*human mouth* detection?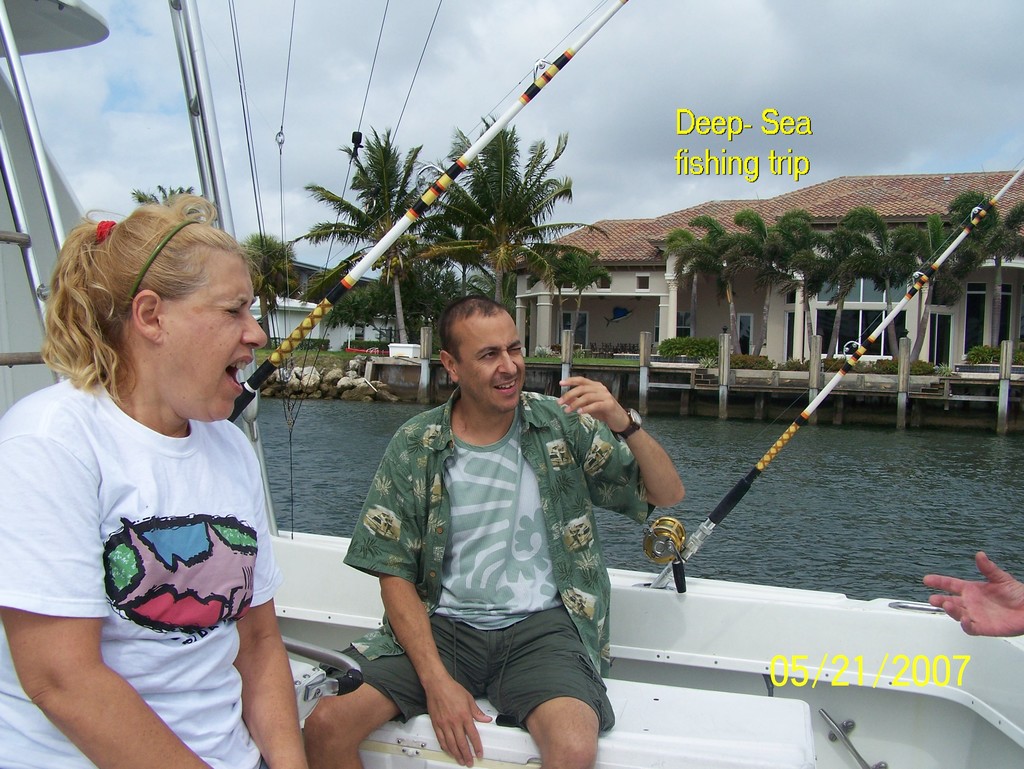
left=487, top=377, right=521, bottom=396
